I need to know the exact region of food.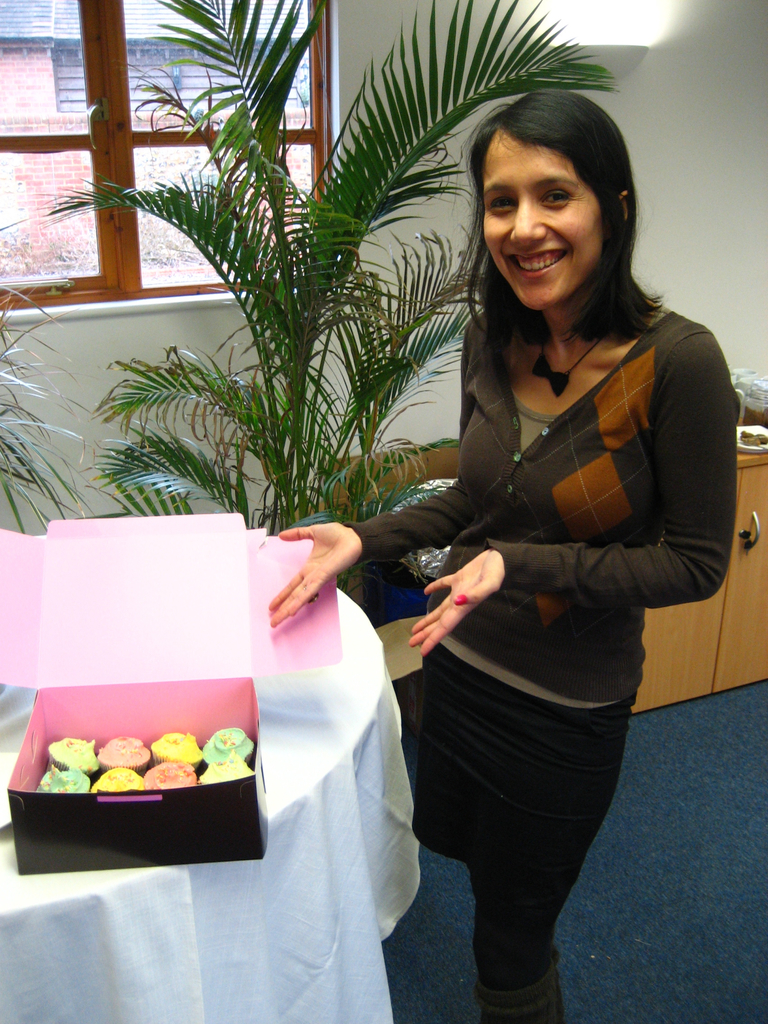
Region: bbox(202, 726, 254, 767).
